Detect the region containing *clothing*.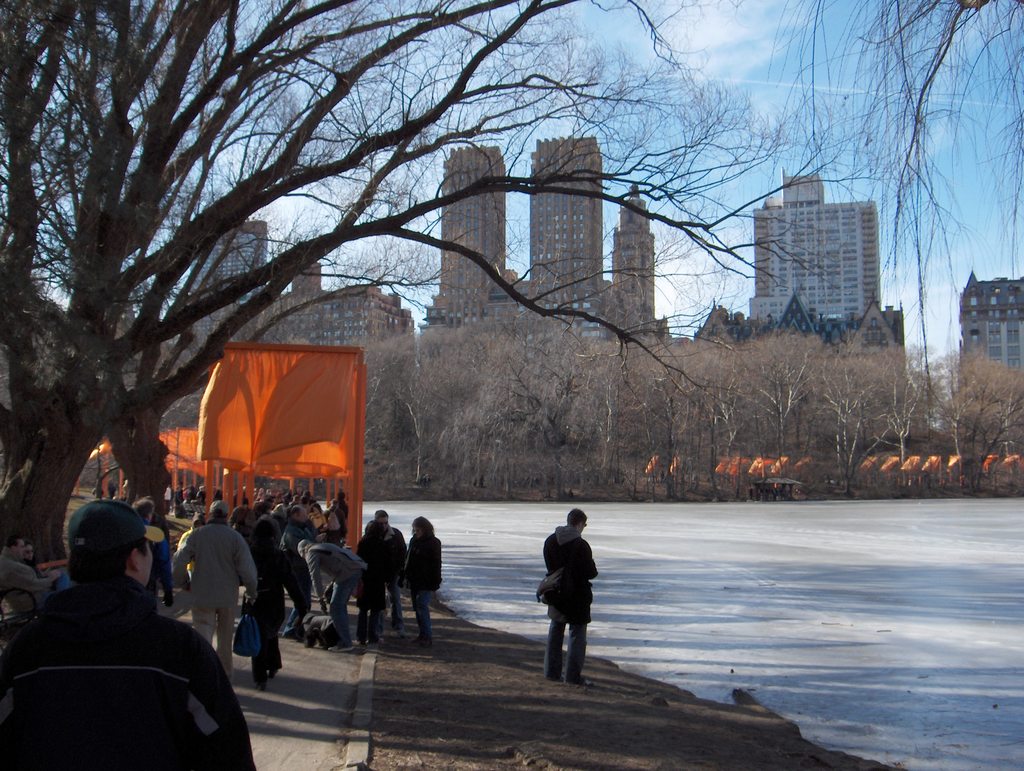
select_region(108, 487, 114, 499).
